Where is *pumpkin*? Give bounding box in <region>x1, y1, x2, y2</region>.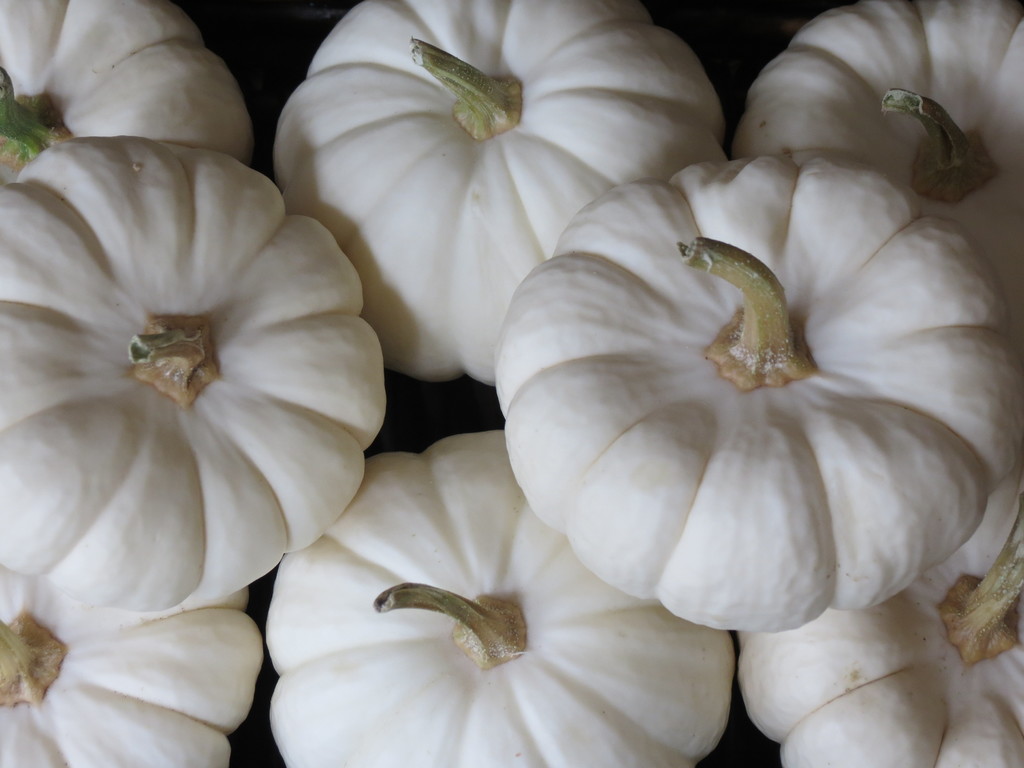
<region>0, 566, 252, 767</region>.
